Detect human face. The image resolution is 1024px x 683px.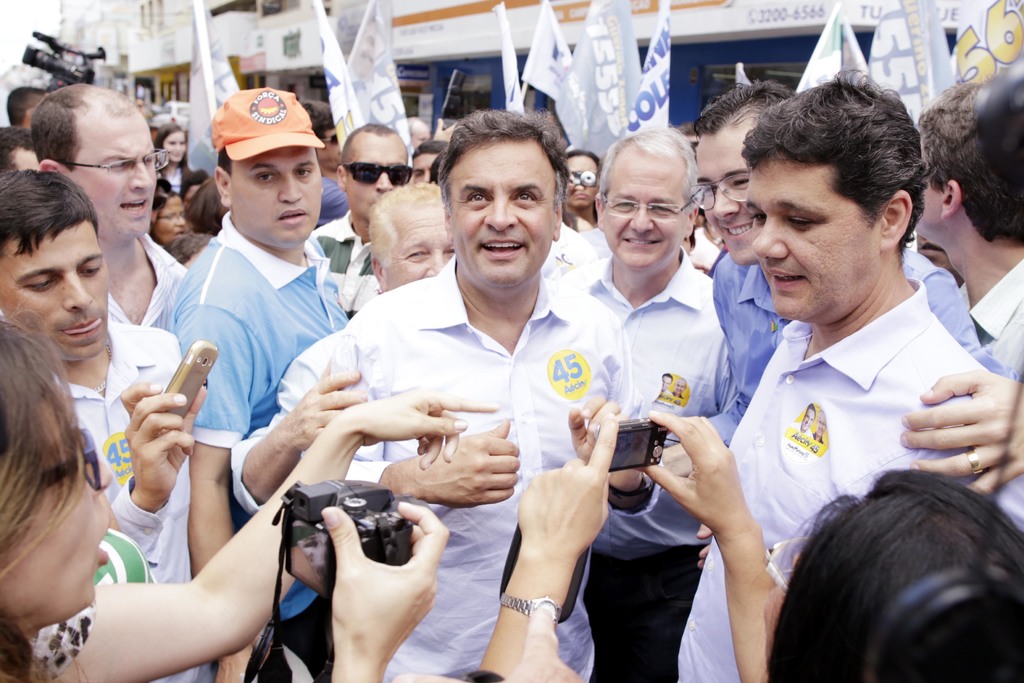
916:168:959:248.
